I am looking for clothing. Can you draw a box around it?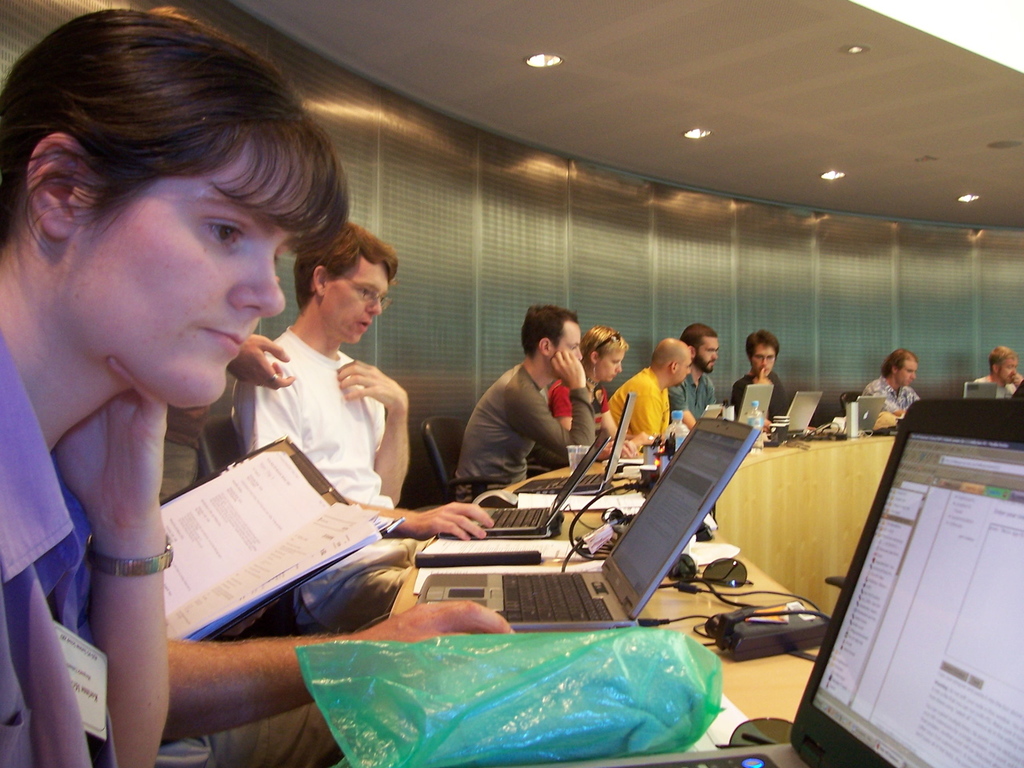
Sure, the bounding box is [x1=161, y1=404, x2=218, y2=502].
